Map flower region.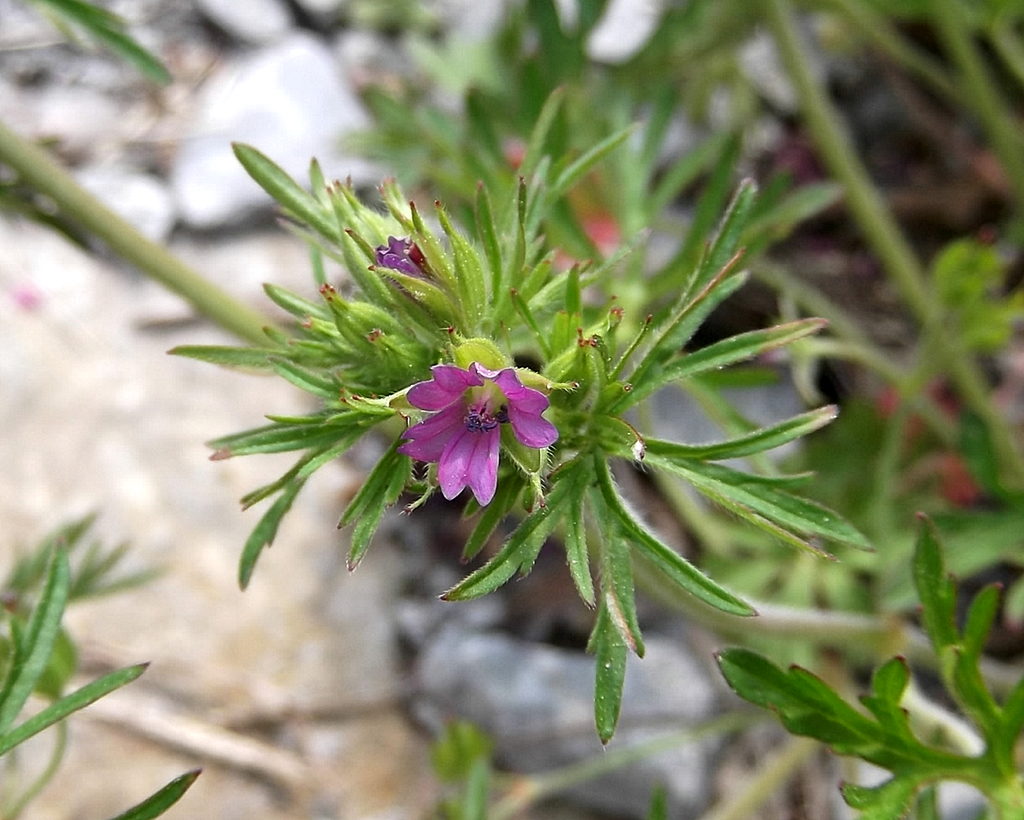
Mapped to 370, 229, 469, 318.
